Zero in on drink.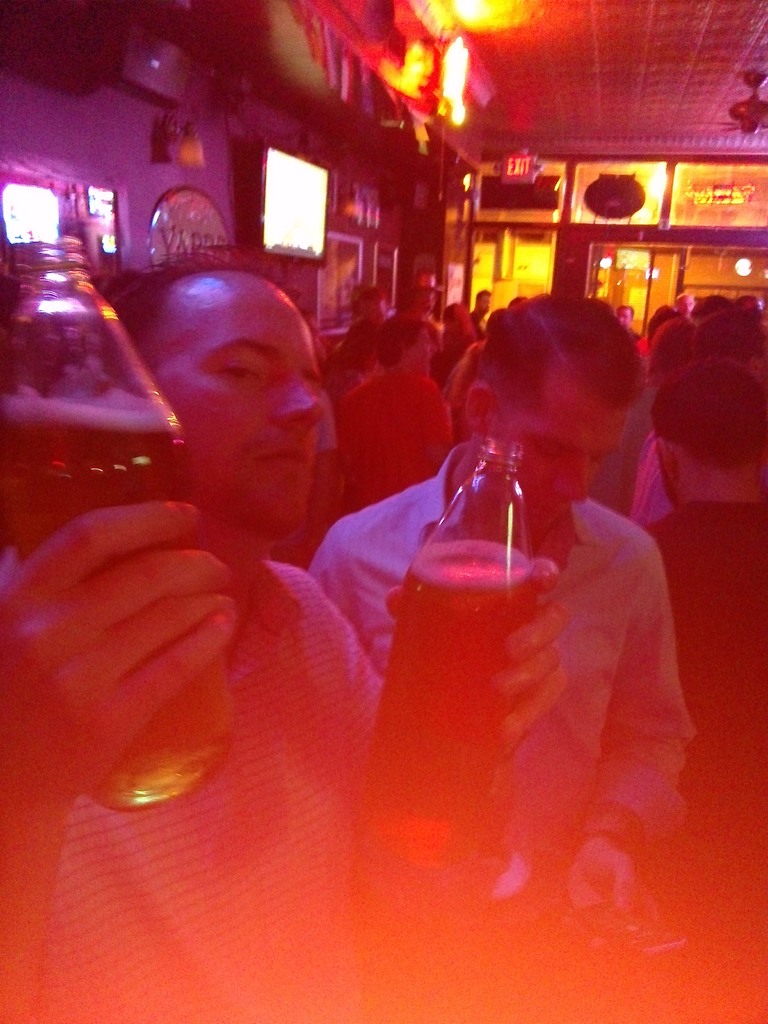
Zeroed in: select_region(349, 547, 552, 824).
